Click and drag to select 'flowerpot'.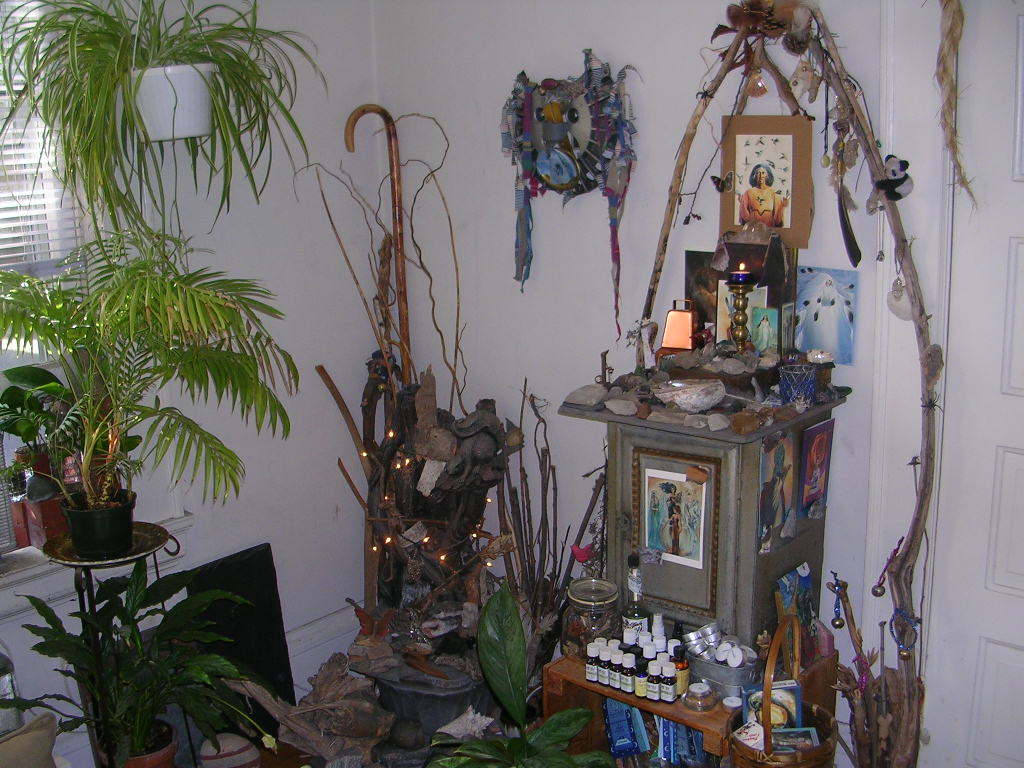
Selection: detection(91, 717, 183, 766).
